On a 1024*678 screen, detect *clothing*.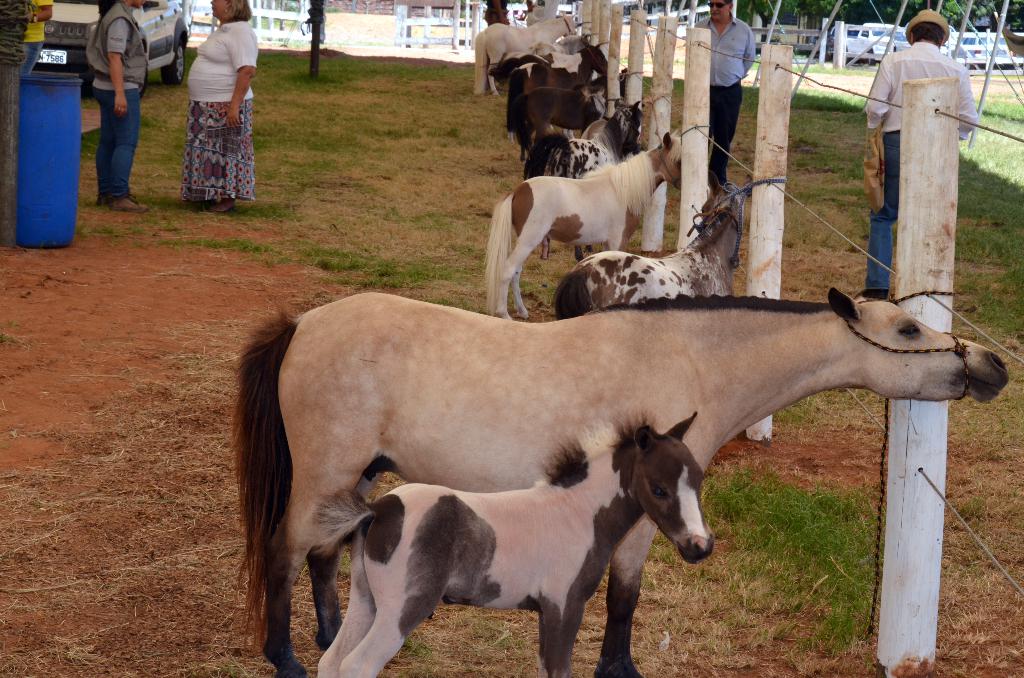
[22,0,58,72].
